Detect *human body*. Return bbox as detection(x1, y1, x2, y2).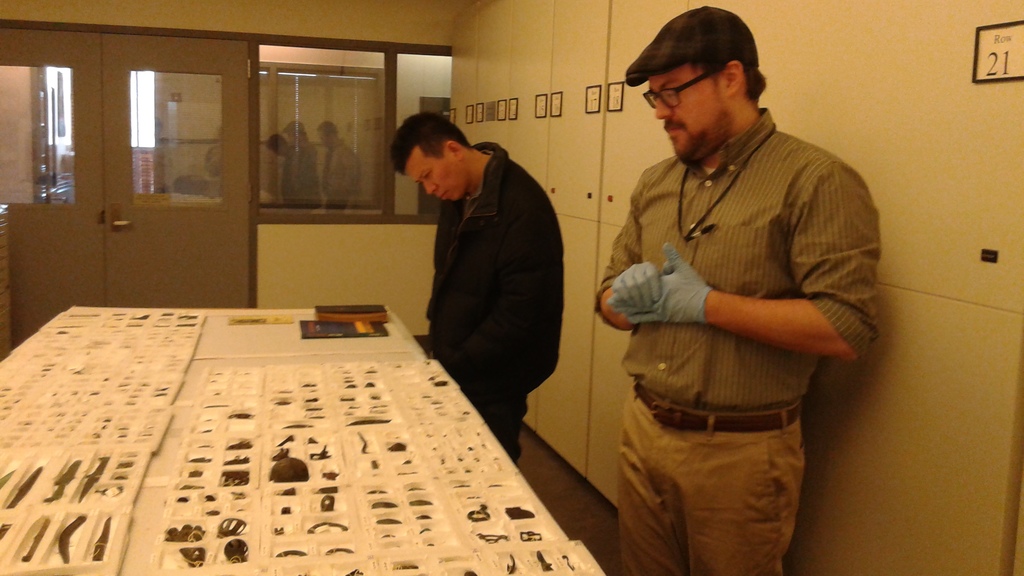
detection(317, 123, 361, 199).
